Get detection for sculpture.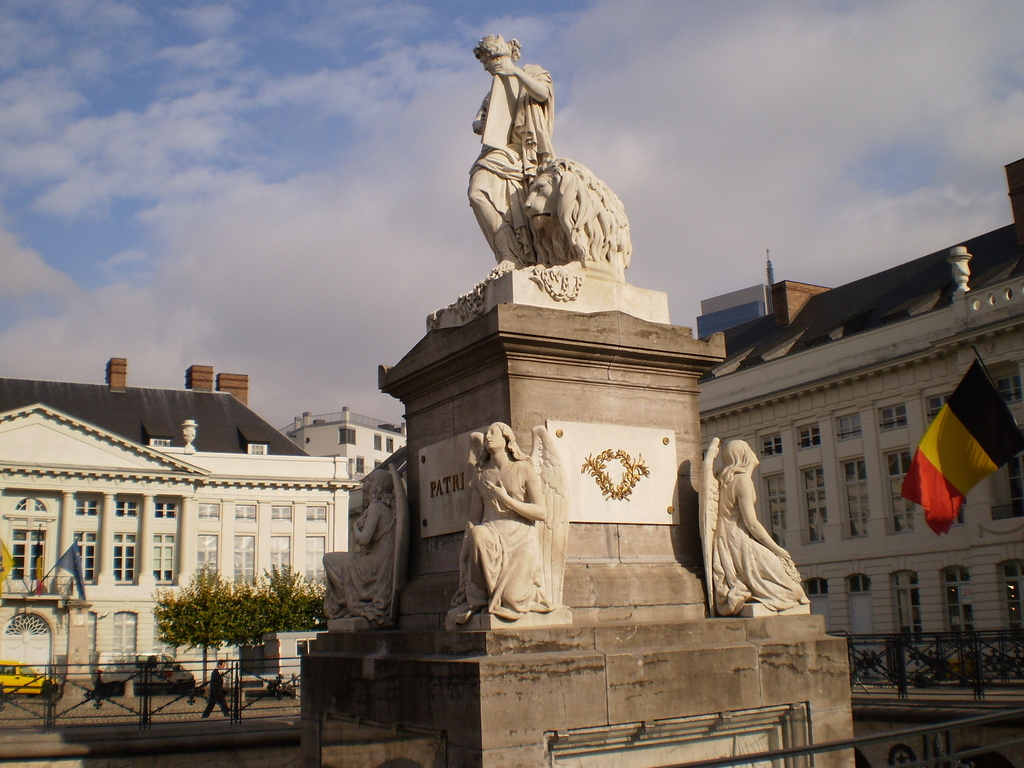
Detection: 452:416:579:642.
